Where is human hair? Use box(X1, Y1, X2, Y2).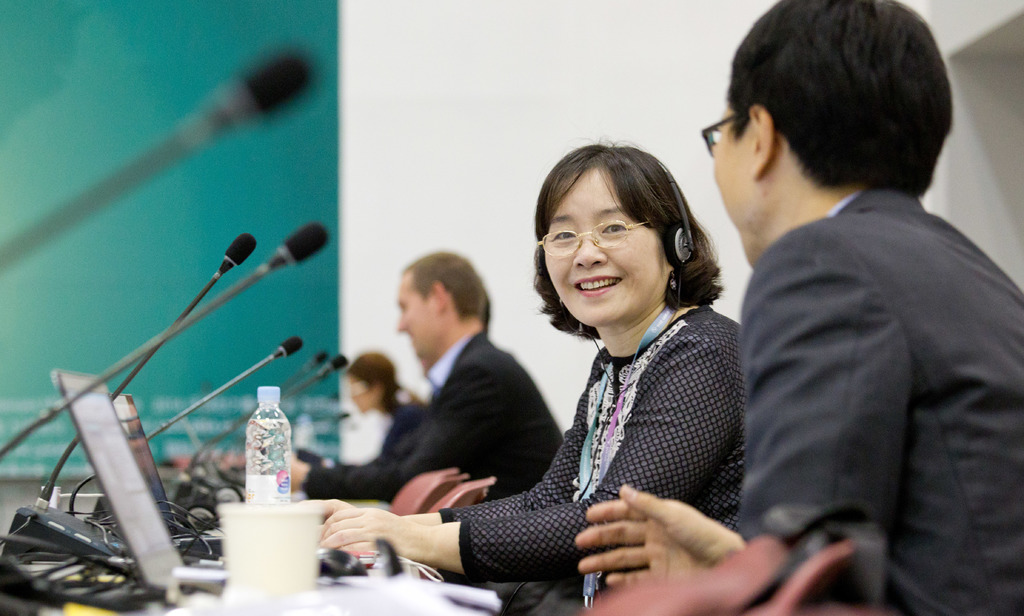
box(401, 245, 488, 327).
